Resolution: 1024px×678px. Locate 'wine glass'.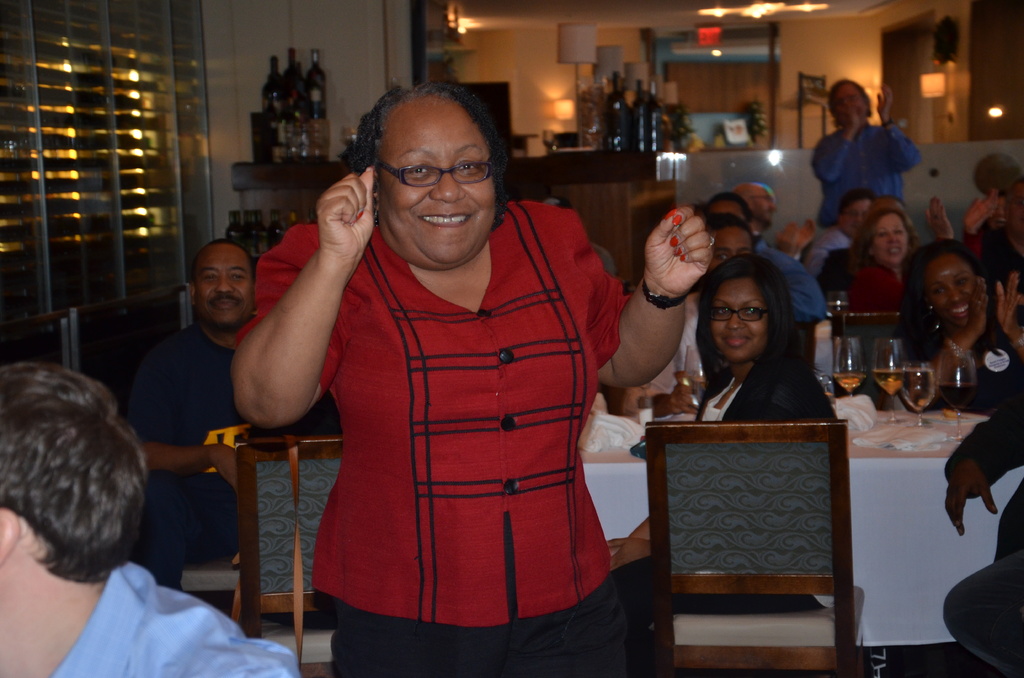
<box>870,337,906,424</box>.
